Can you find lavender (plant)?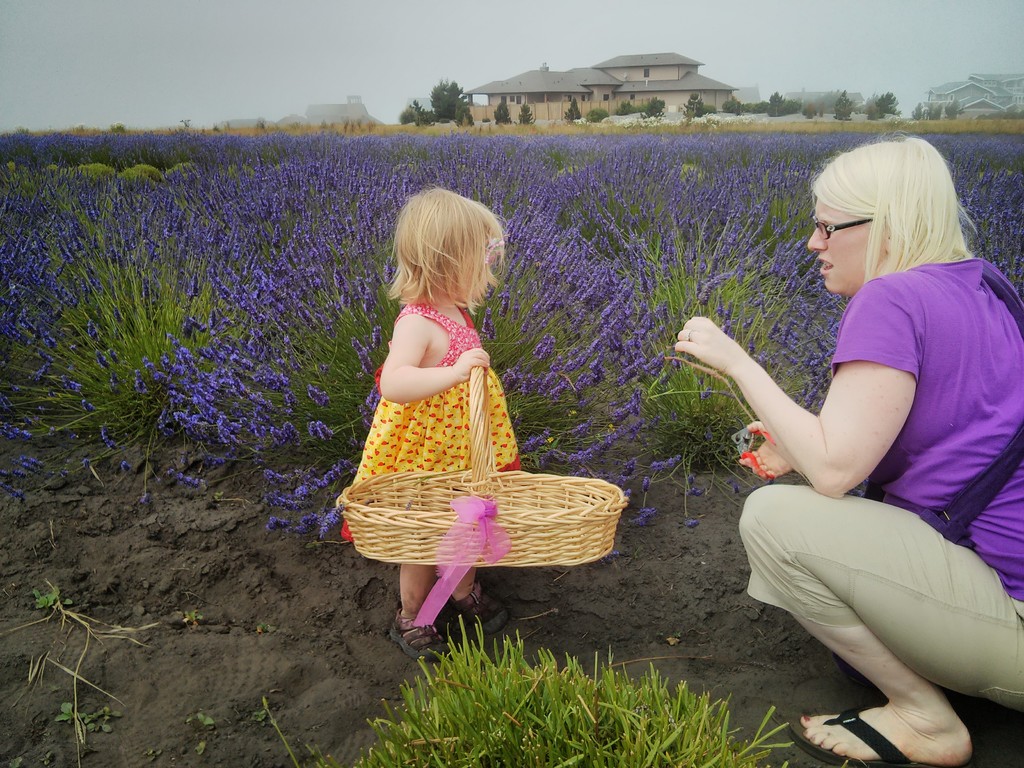
Yes, bounding box: detection(350, 335, 379, 384).
